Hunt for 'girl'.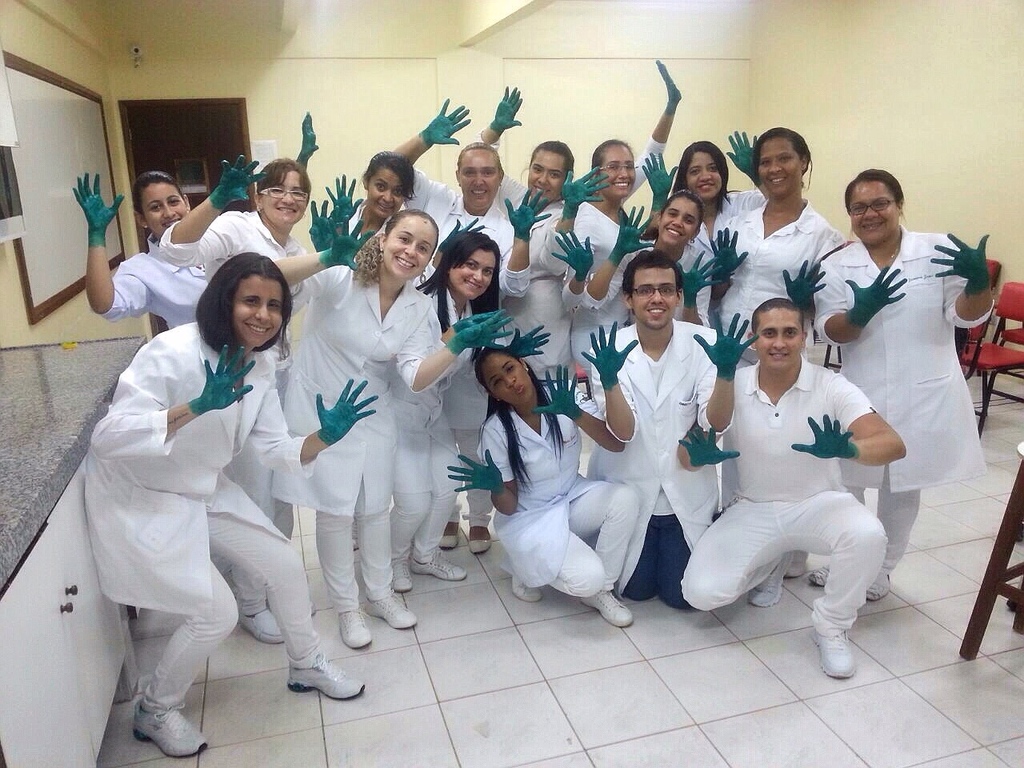
Hunted down at [818,170,991,578].
